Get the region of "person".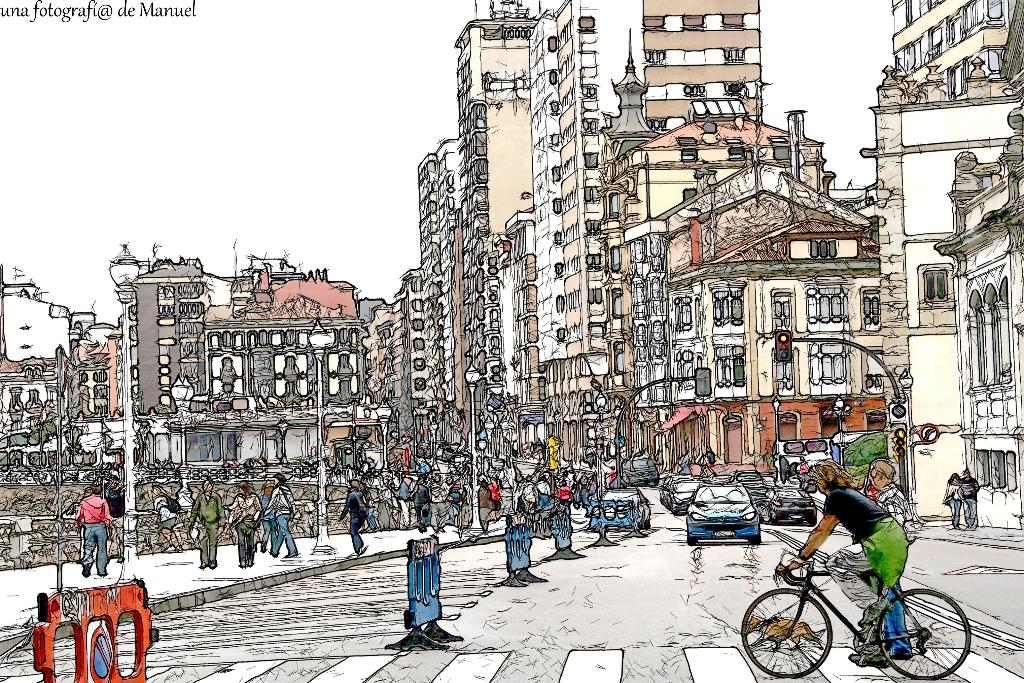
locate(154, 484, 180, 544).
